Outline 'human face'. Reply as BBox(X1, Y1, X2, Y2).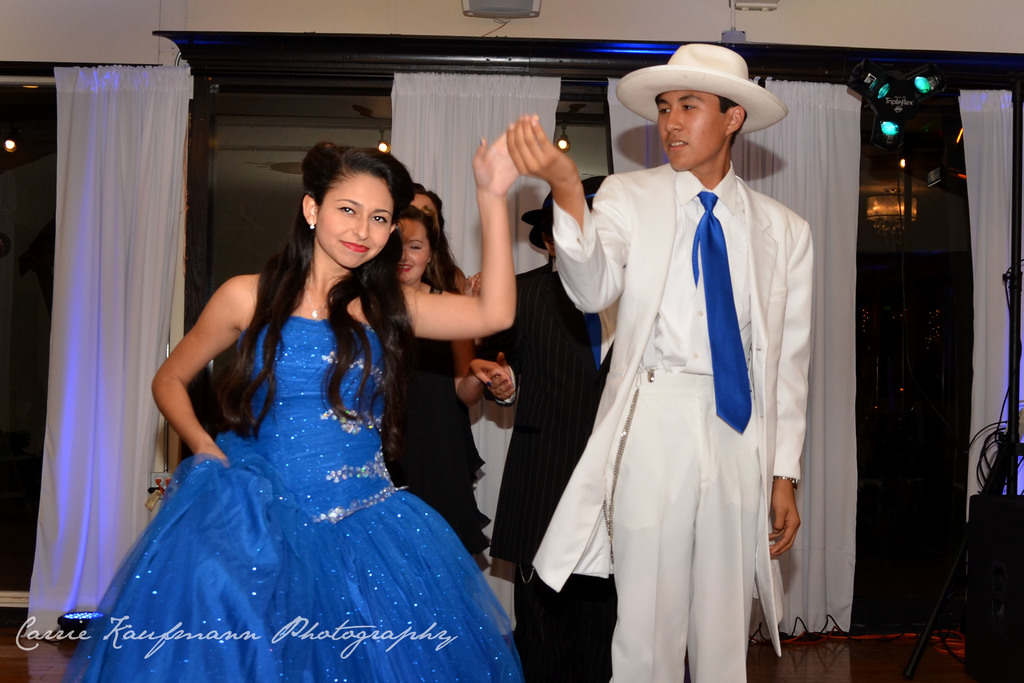
BBox(320, 177, 391, 267).
